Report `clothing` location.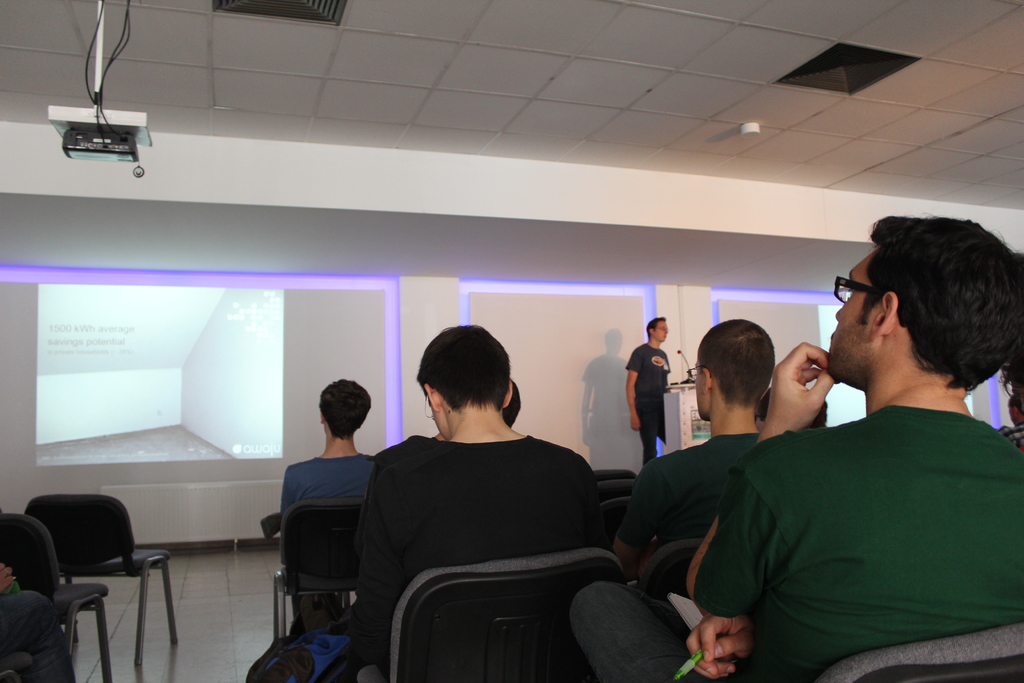
Report: pyautogui.locateOnScreen(998, 424, 1022, 447).
